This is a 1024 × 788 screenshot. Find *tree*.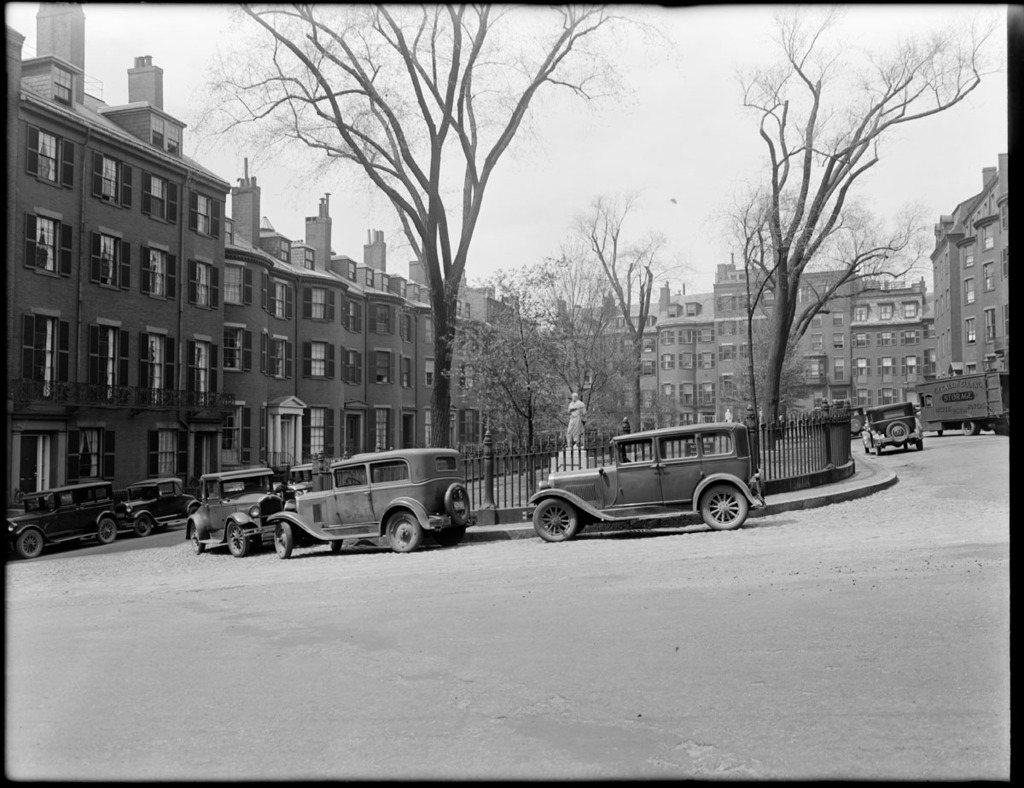
Bounding box: pyautogui.locateOnScreen(669, 43, 962, 463).
